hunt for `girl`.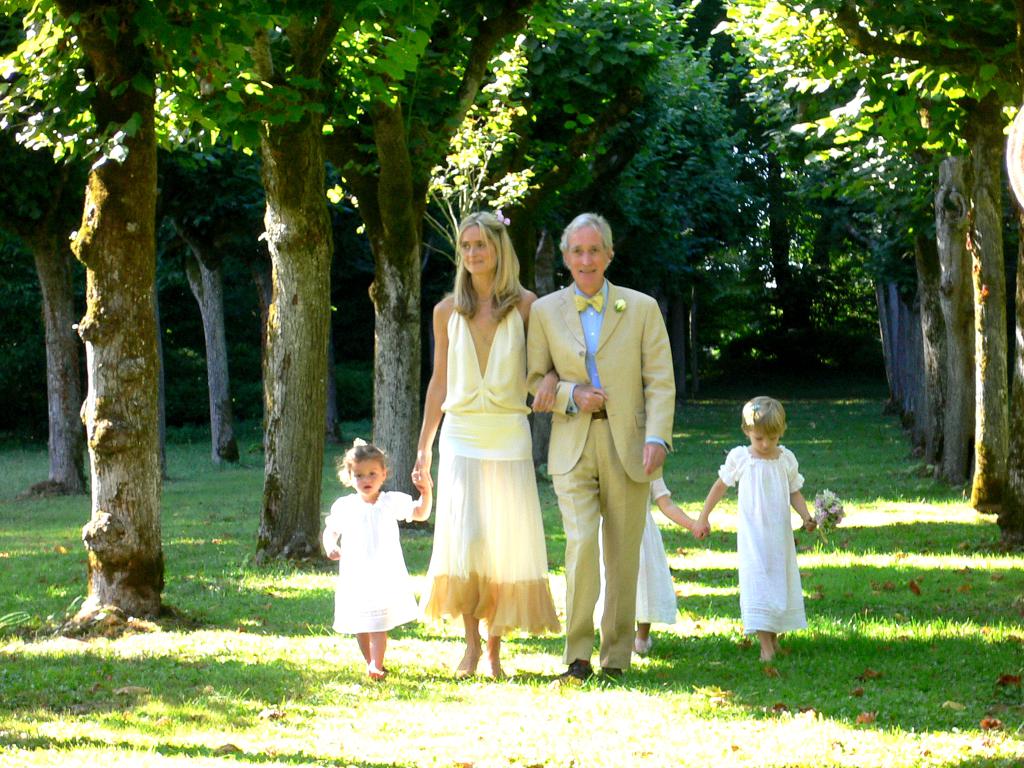
Hunted down at bbox=(324, 438, 432, 680).
